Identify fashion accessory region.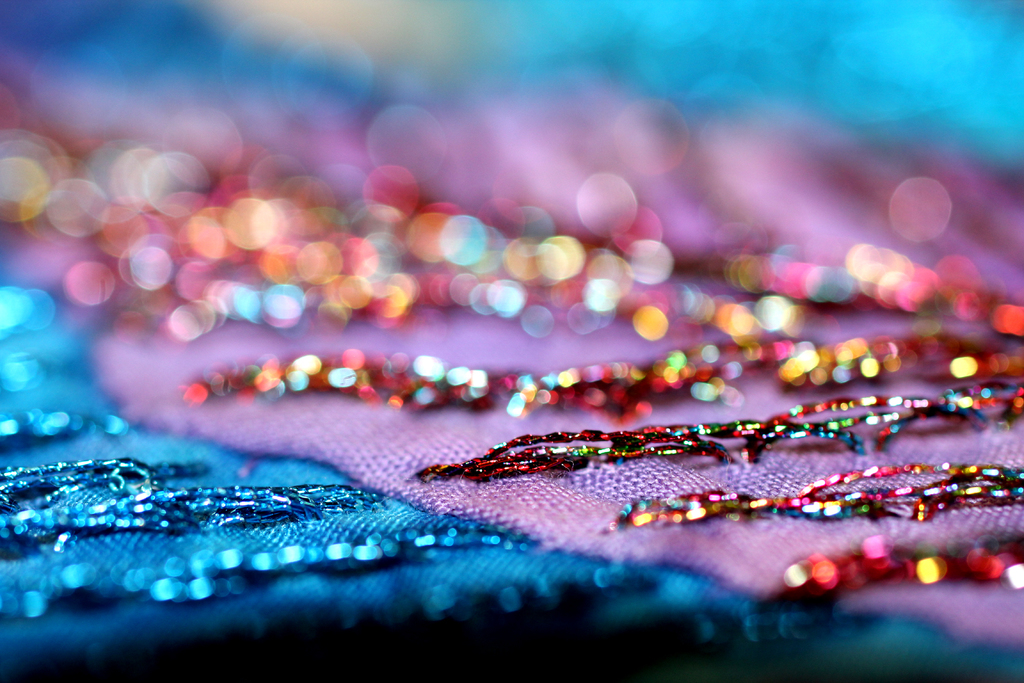
Region: {"left": 774, "top": 533, "right": 1023, "bottom": 602}.
